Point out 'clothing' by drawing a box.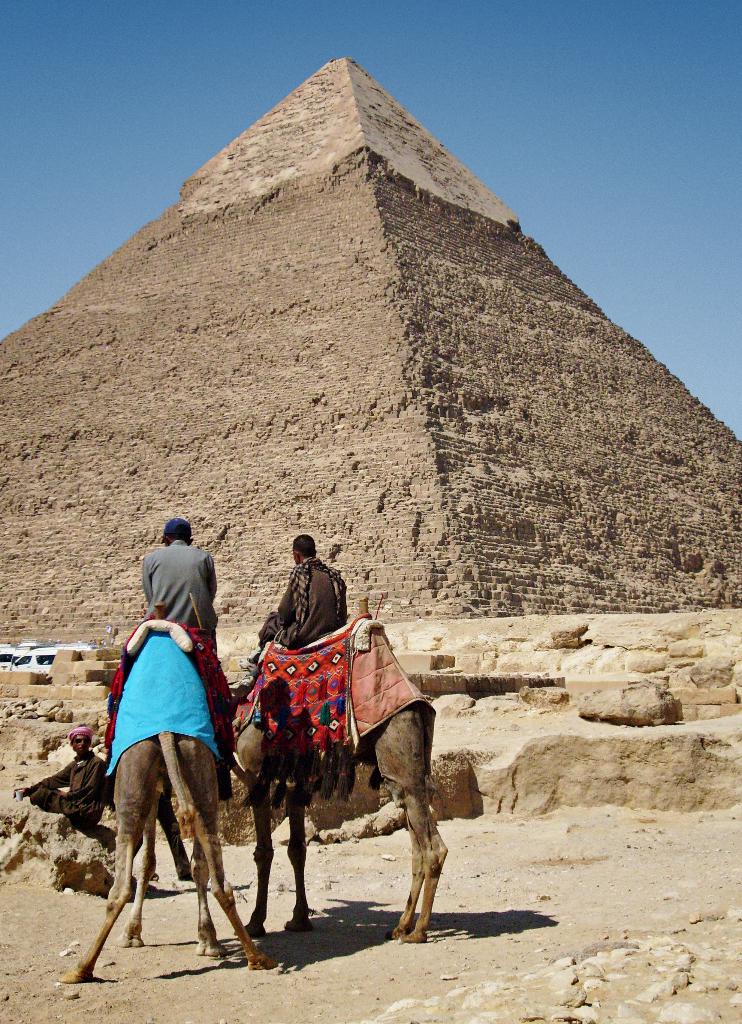
(26,739,115,833).
